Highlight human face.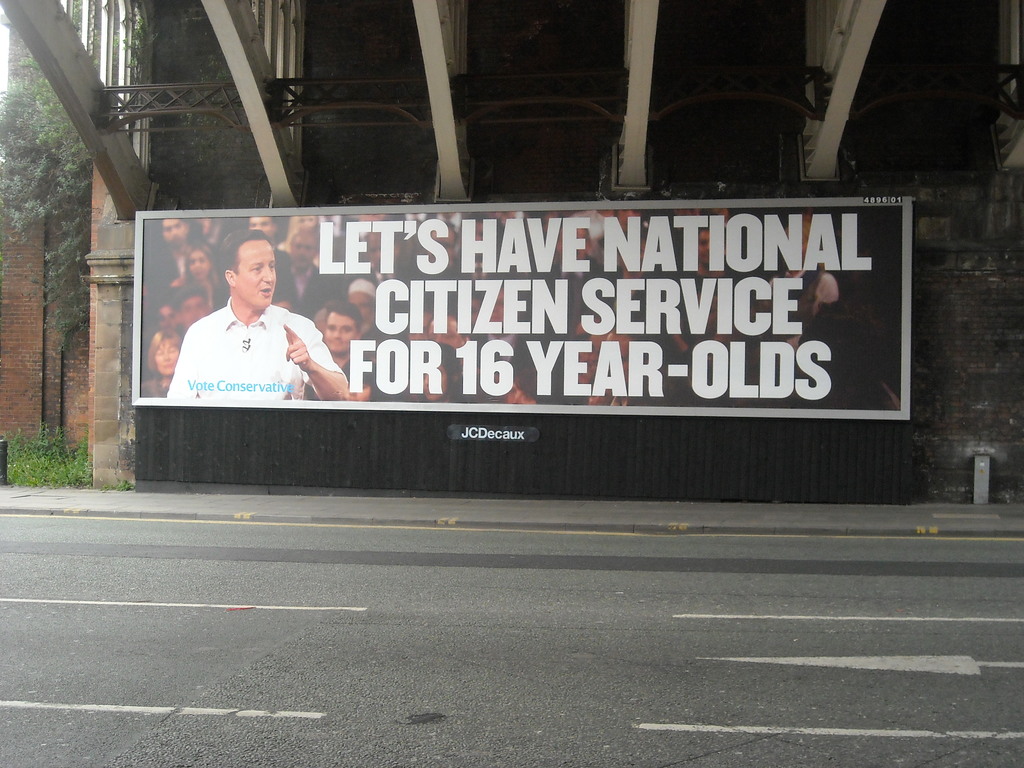
Highlighted region: box(164, 216, 186, 248).
